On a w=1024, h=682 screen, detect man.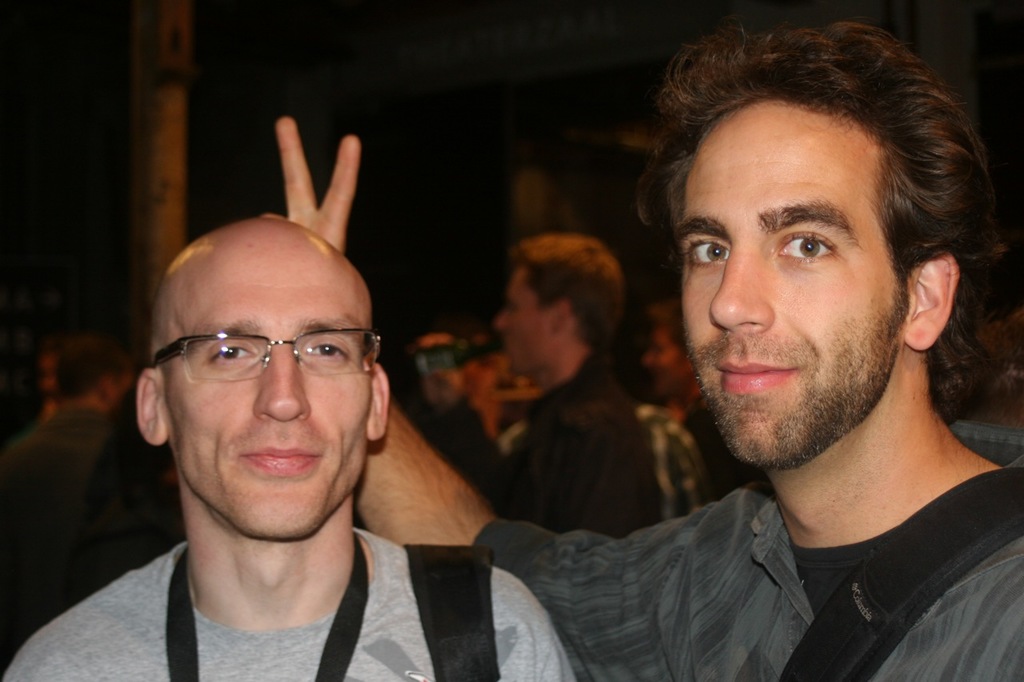
Rect(410, 237, 666, 544).
